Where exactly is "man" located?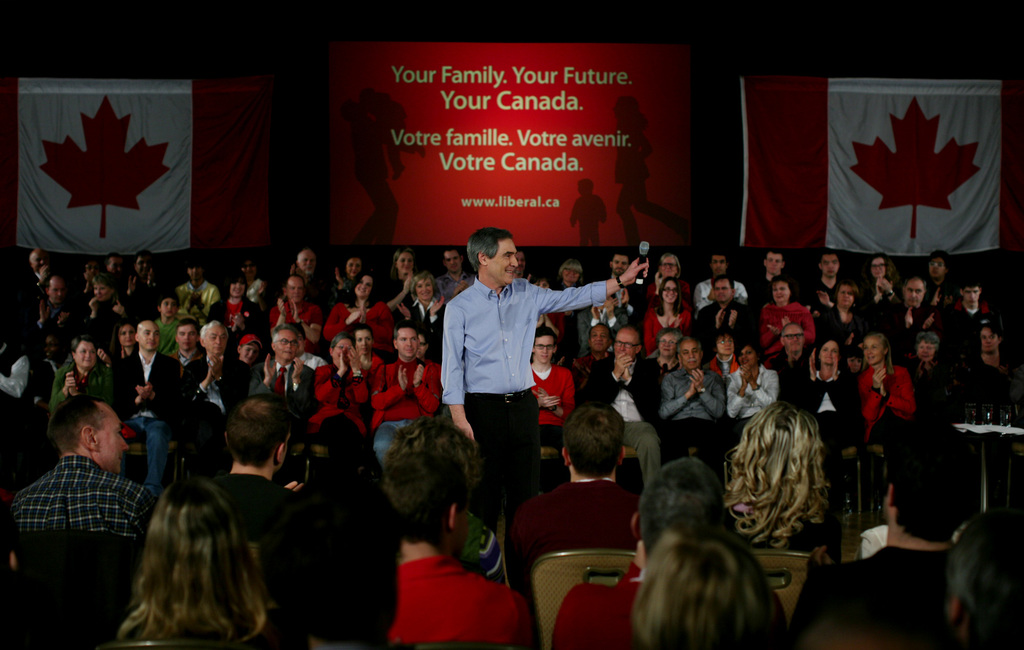
Its bounding box is 4,393,160,545.
